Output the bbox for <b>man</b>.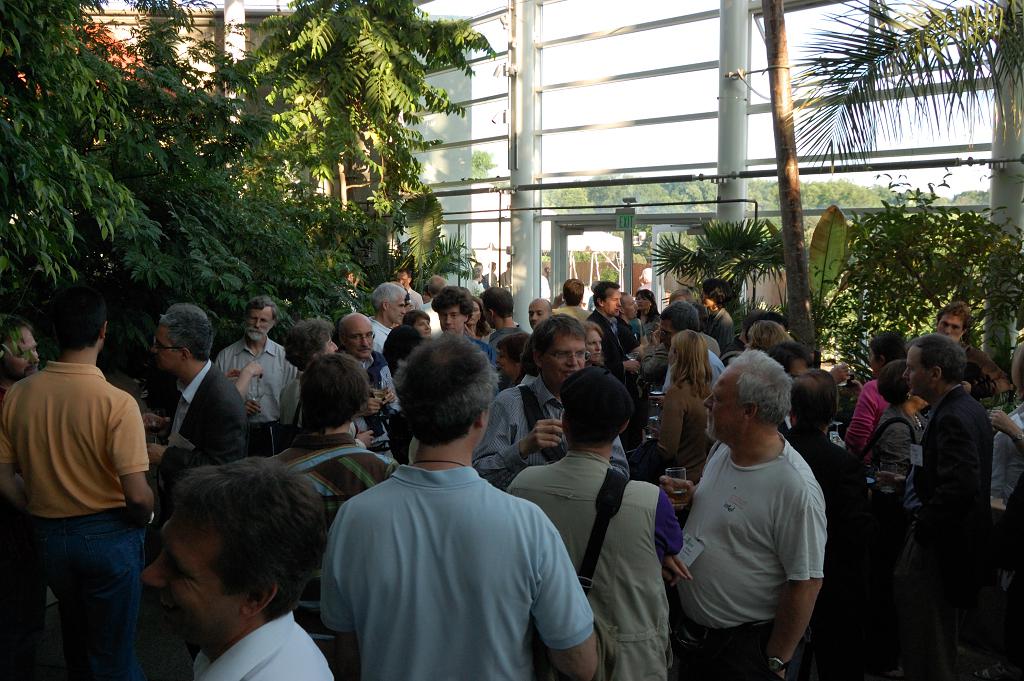
[301, 341, 393, 505].
